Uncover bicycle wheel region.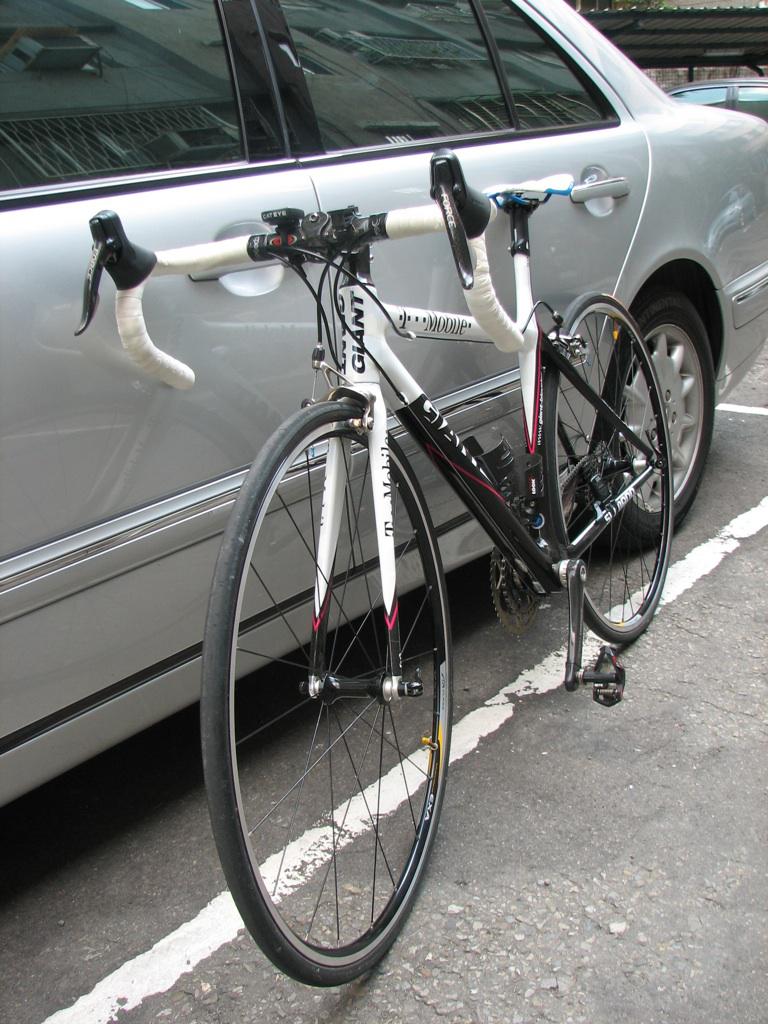
Uncovered: 196 375 516 960.
